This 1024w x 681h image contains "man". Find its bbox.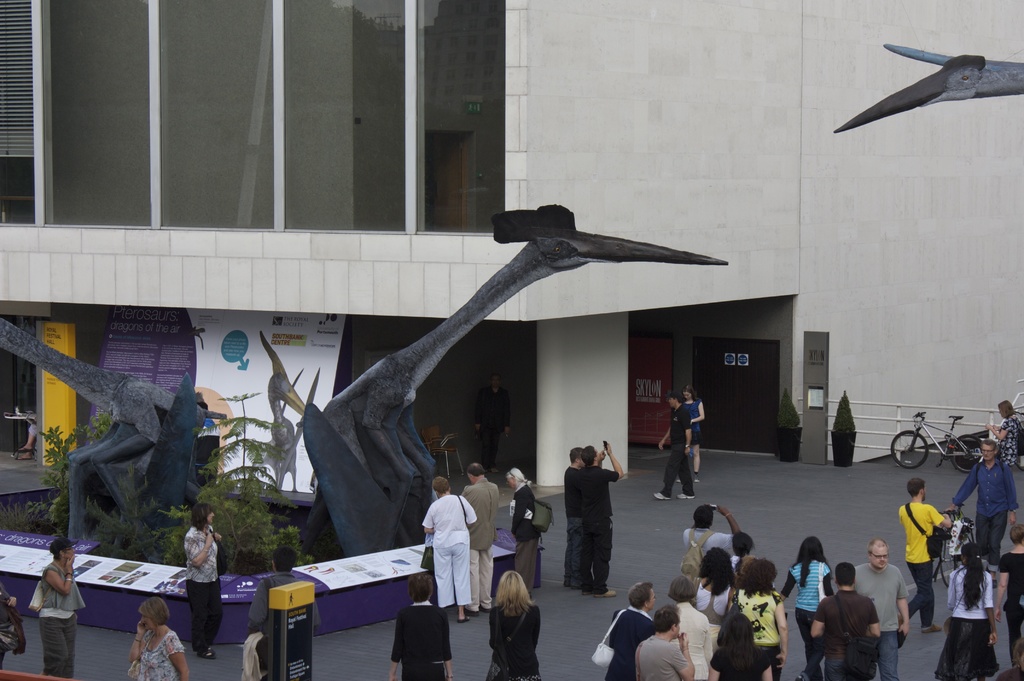
crop(679, 502, 741, 579).
